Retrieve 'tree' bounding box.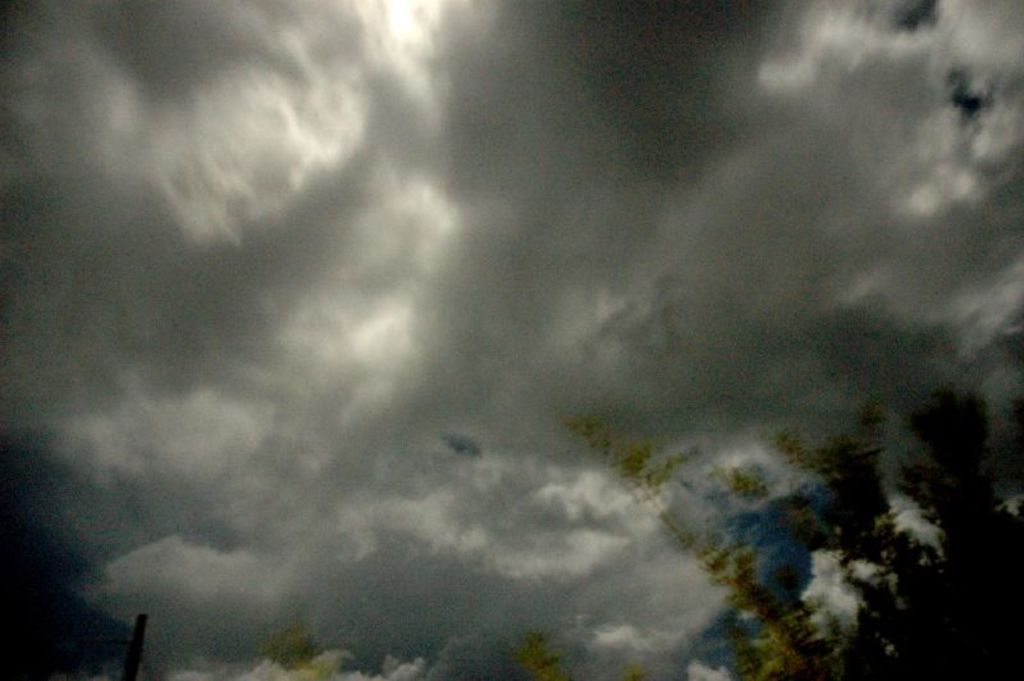
Bounding box: region(923, 435, 1023, 680).
